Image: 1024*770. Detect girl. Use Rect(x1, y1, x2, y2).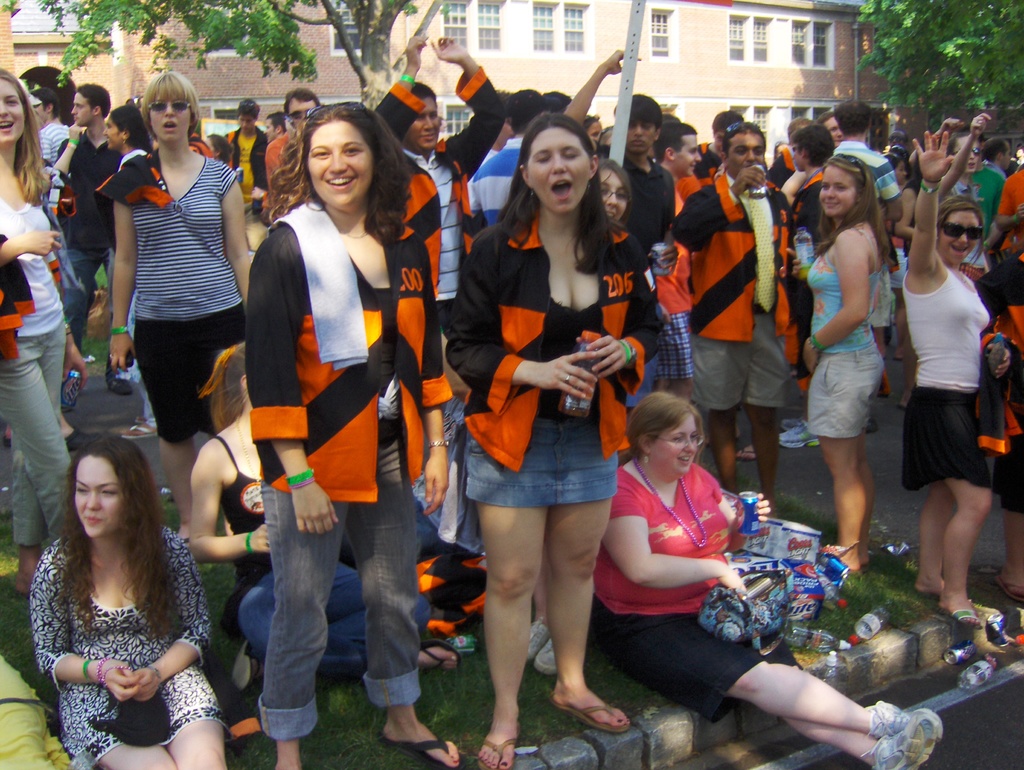
Rect(172, 335, 483, 689).
